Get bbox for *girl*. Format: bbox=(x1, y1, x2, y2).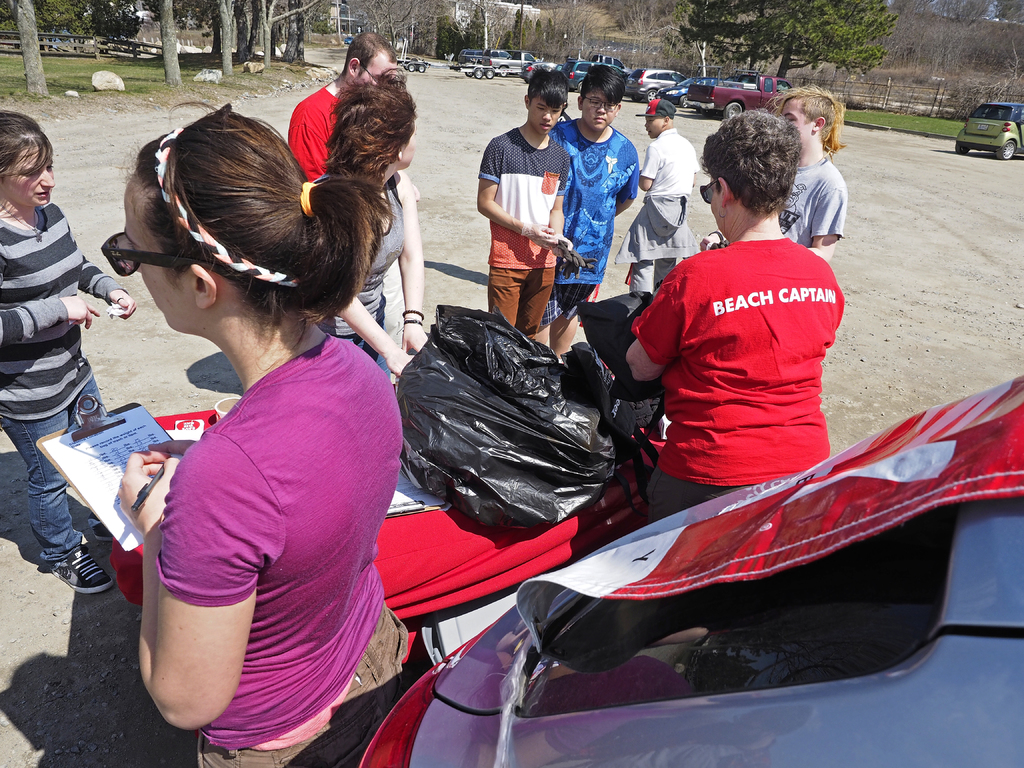
bbox=(99, 99, 404, 767).
